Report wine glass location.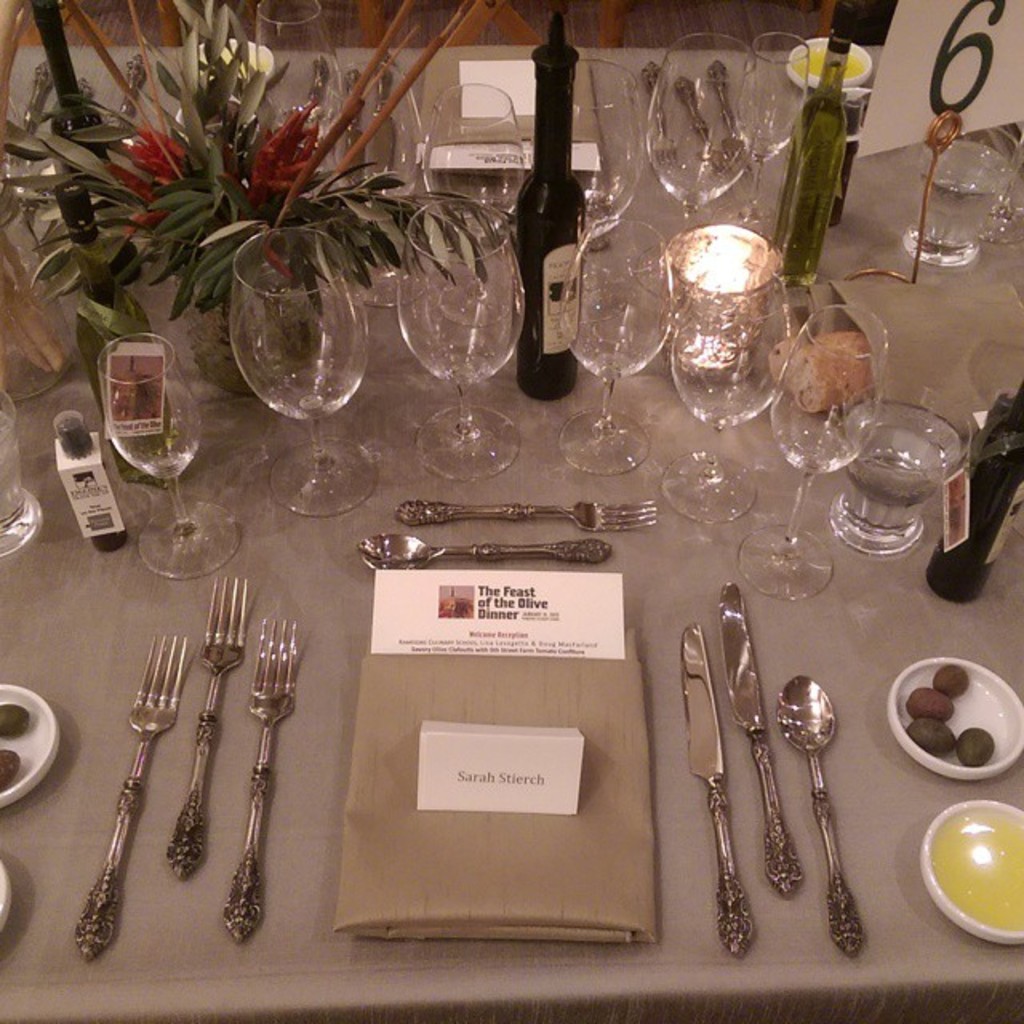
Report: bbox(107, 326, 242, 578).
